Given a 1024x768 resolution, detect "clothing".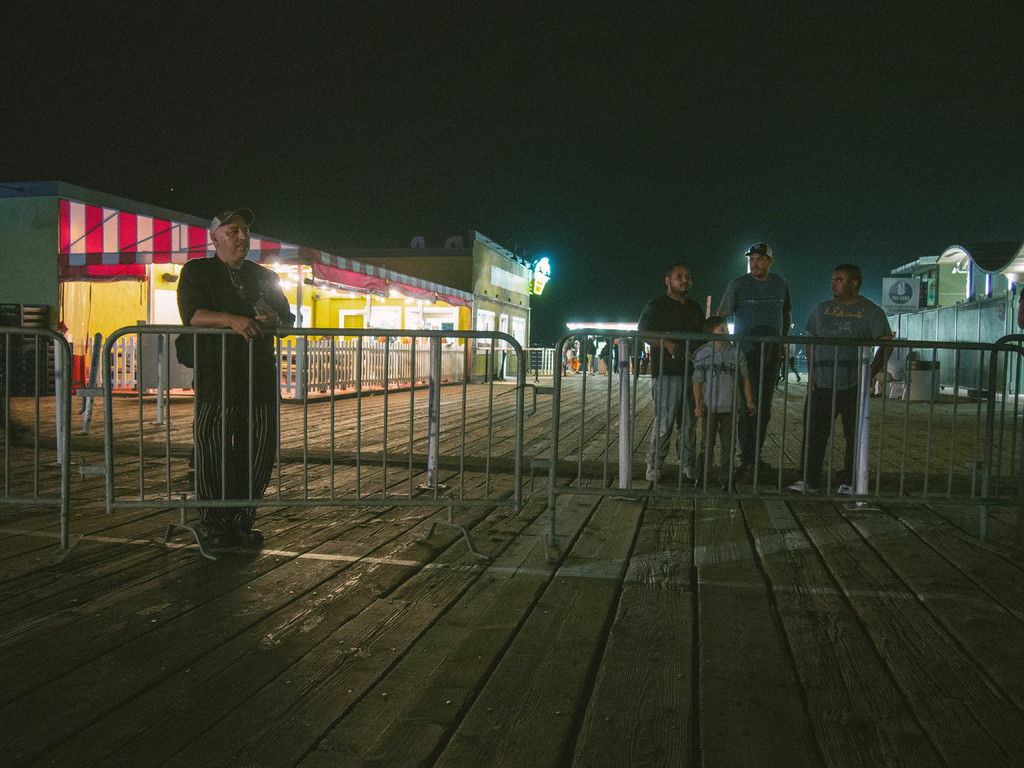
select_region(708, 270, 793, 445).
